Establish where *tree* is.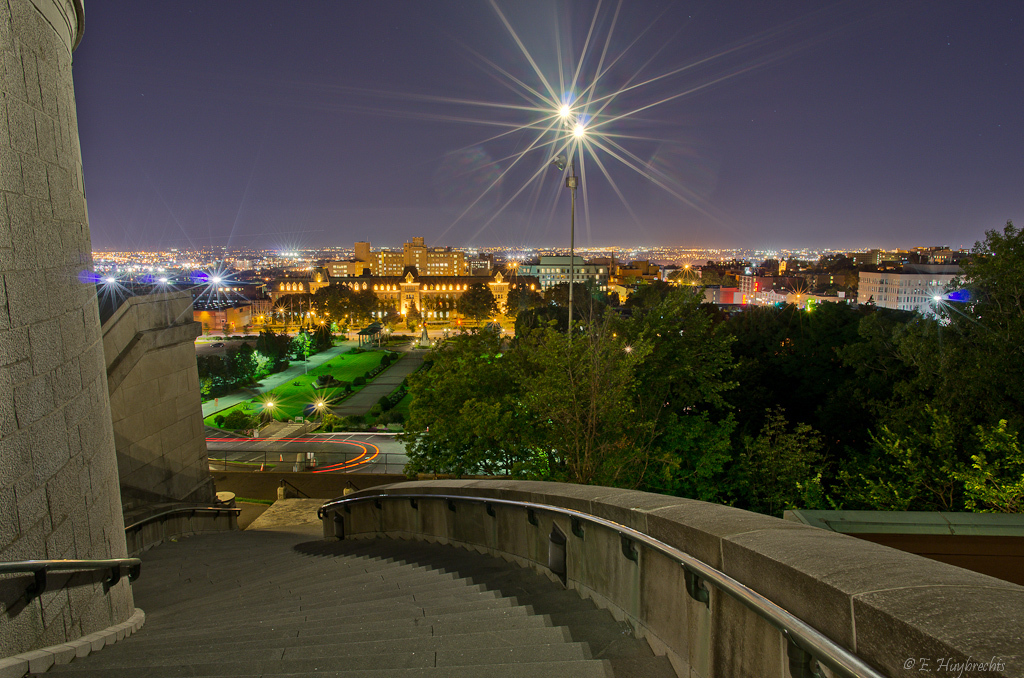
Established at left=312, top=282, right=366, bottom=330.
